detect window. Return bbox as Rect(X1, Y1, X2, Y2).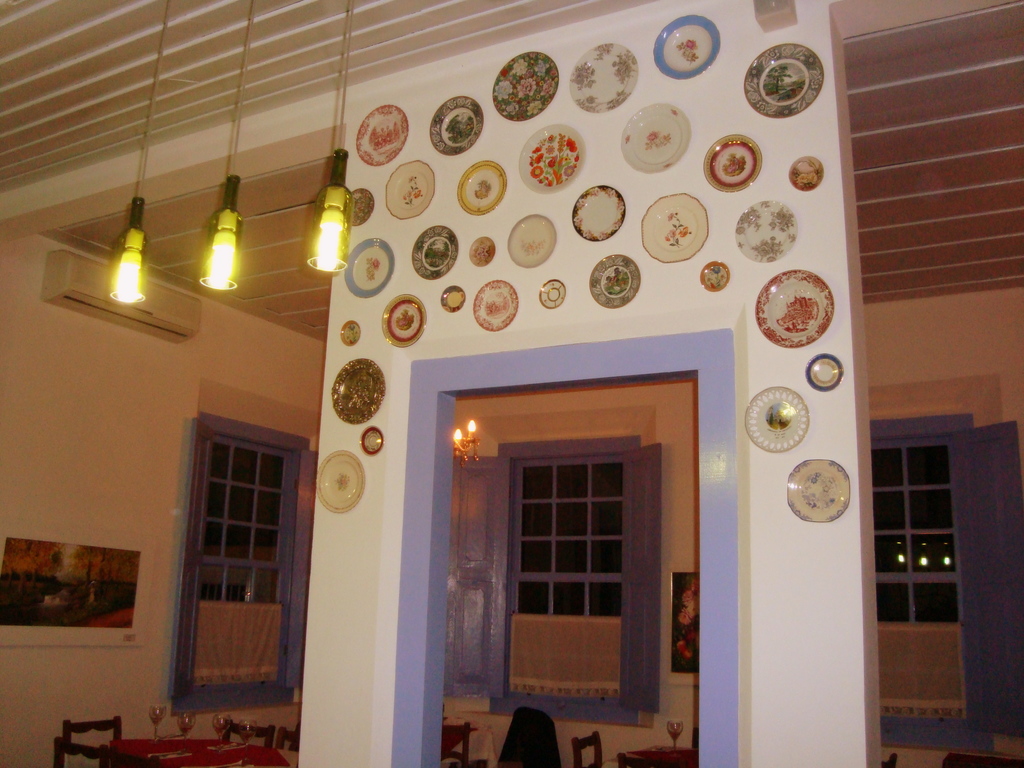
Rect(172, 406, 311, 678).
